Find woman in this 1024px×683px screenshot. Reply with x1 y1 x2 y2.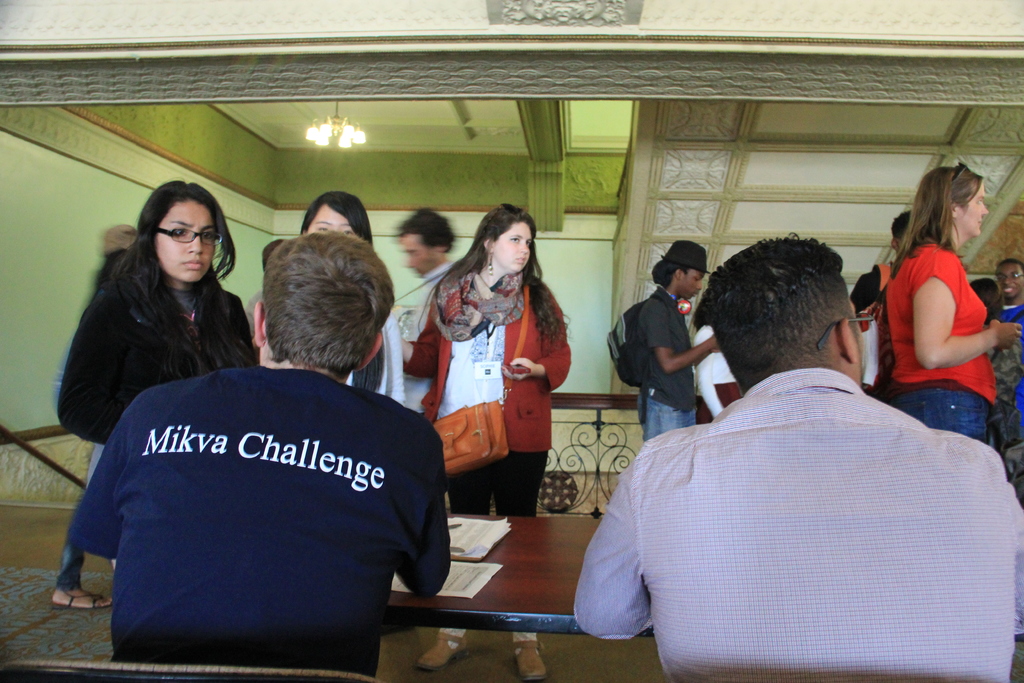
870 164 1012 462.
